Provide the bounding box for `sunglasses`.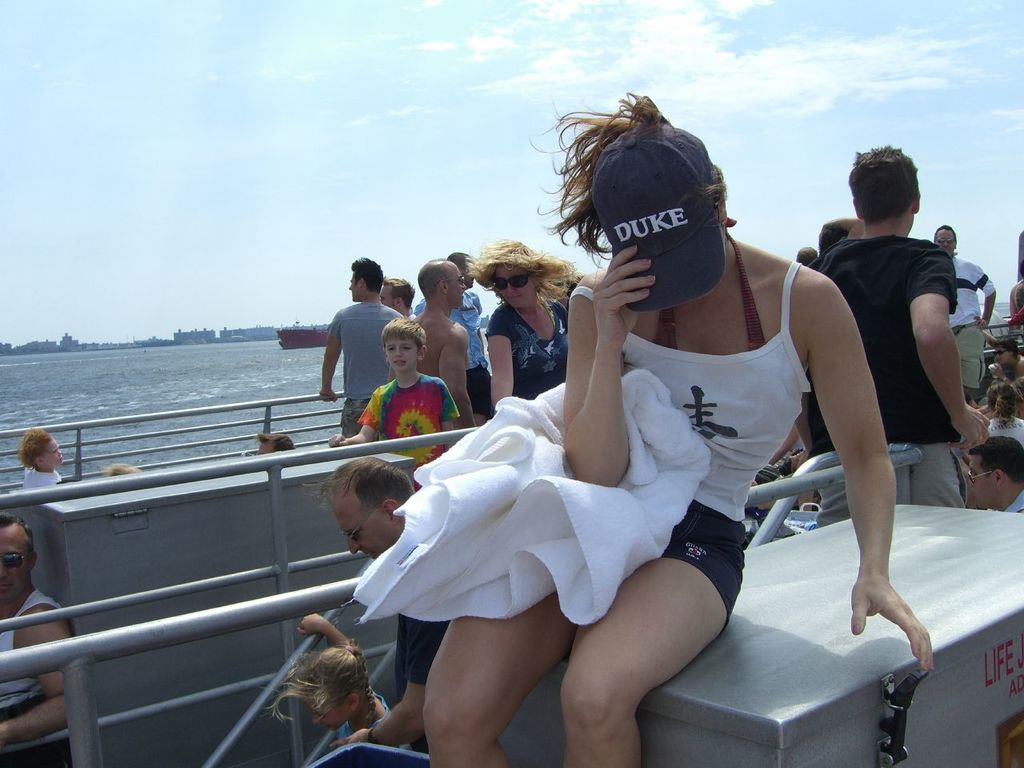
488 266 542 293.
